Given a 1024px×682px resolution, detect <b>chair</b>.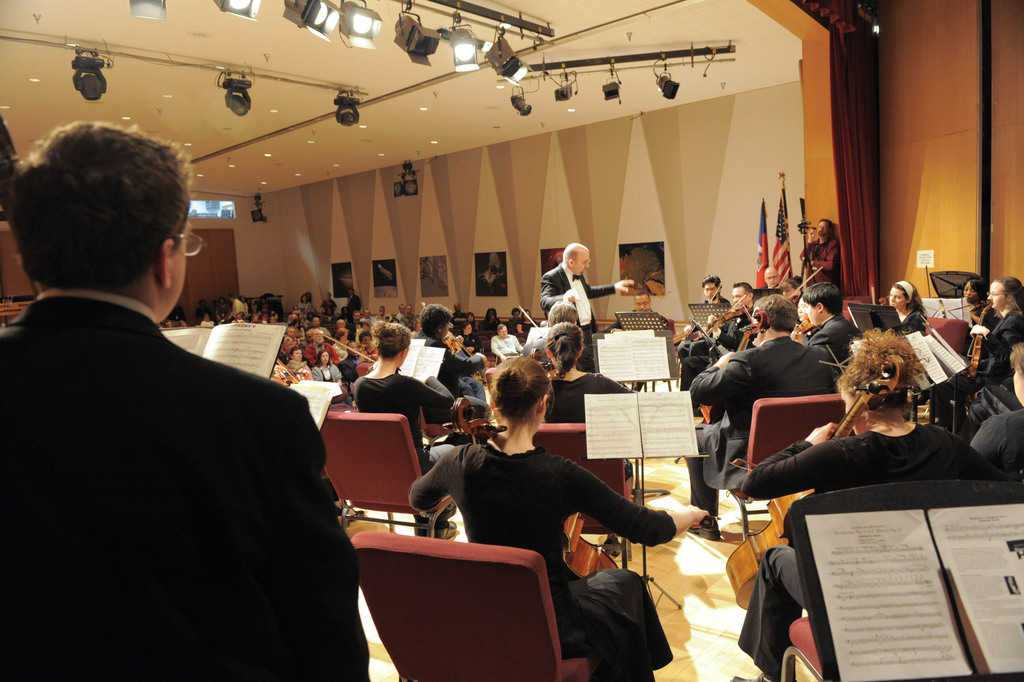
left=778, top=619, right=824, bottom=681.
